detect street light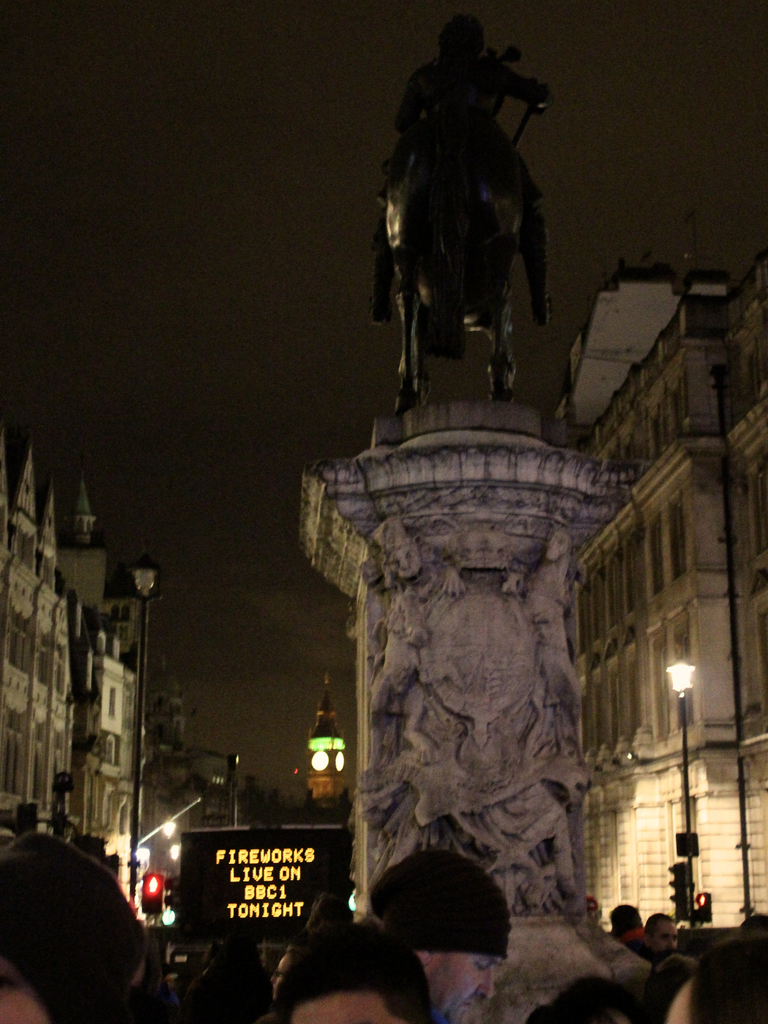
pyautogui.locateOnScreen(124, 556, 161, 913)
